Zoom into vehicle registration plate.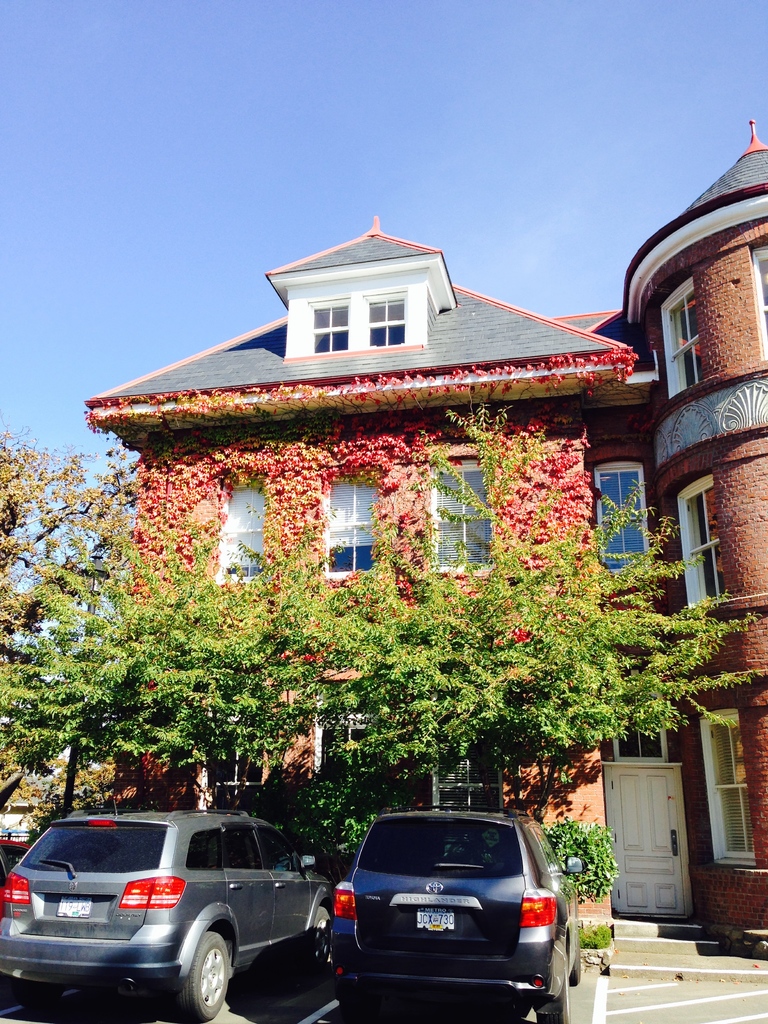
Zoom target: l=415, t=909, r=456, b=939.
